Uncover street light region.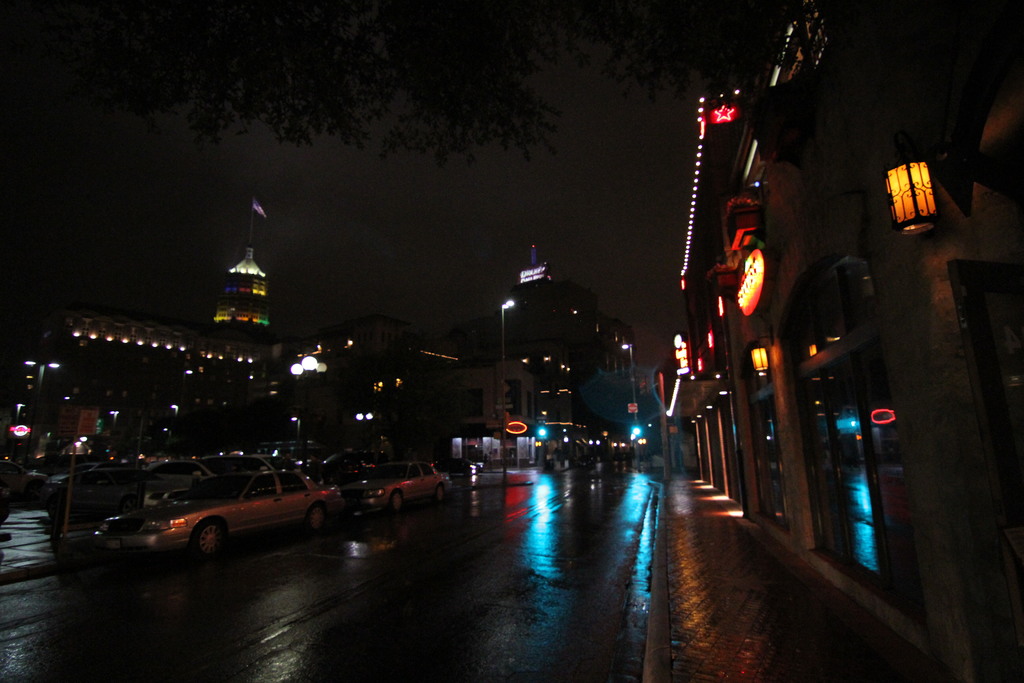
Uncovered: l=500, t=295, r=518, b=477.
